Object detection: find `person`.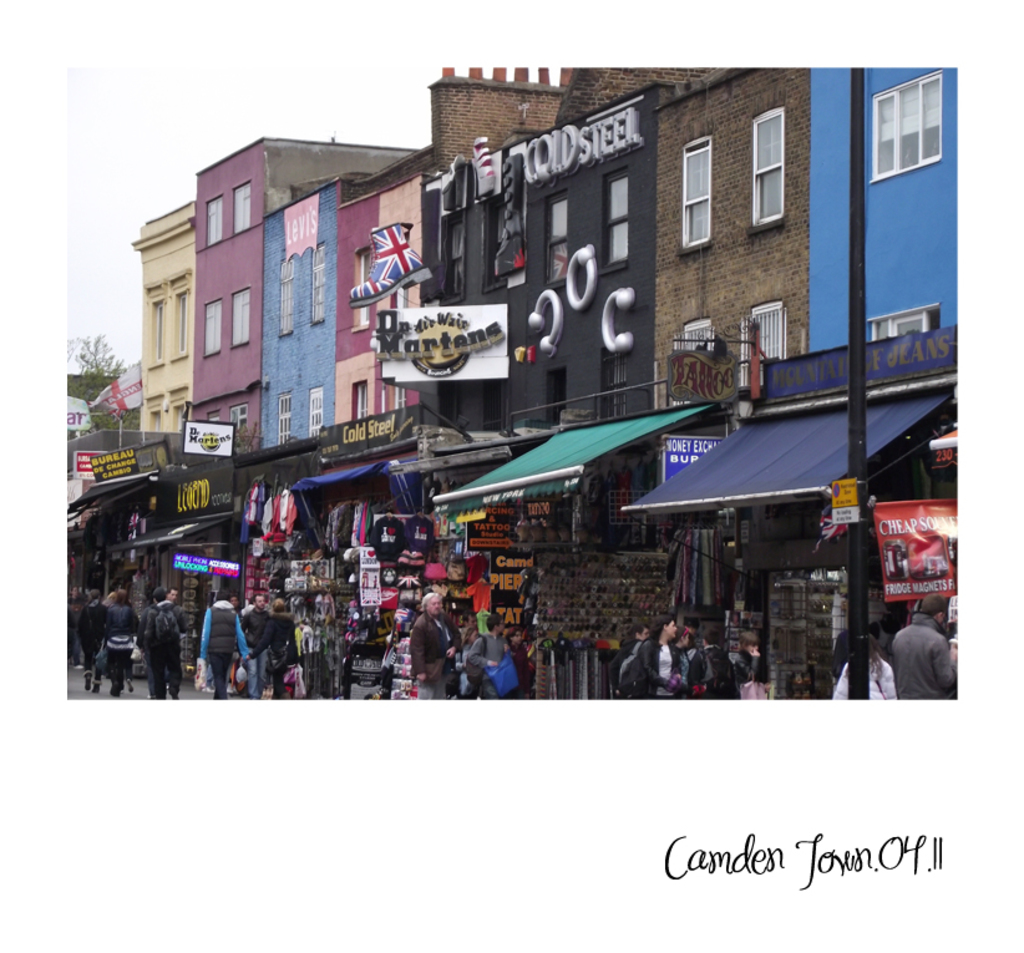
830, 627, 897, 703.
